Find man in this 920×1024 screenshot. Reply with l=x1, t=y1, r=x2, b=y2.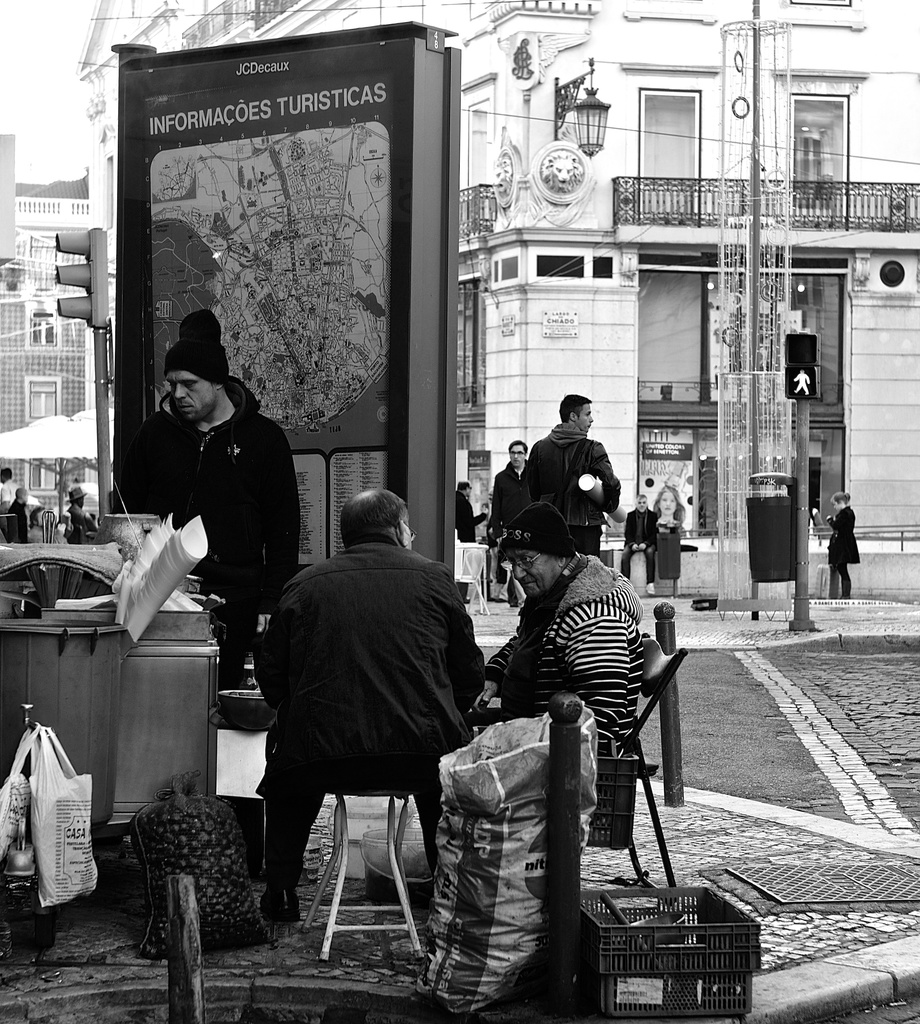
l=236, t=477, r=494, b=948.
